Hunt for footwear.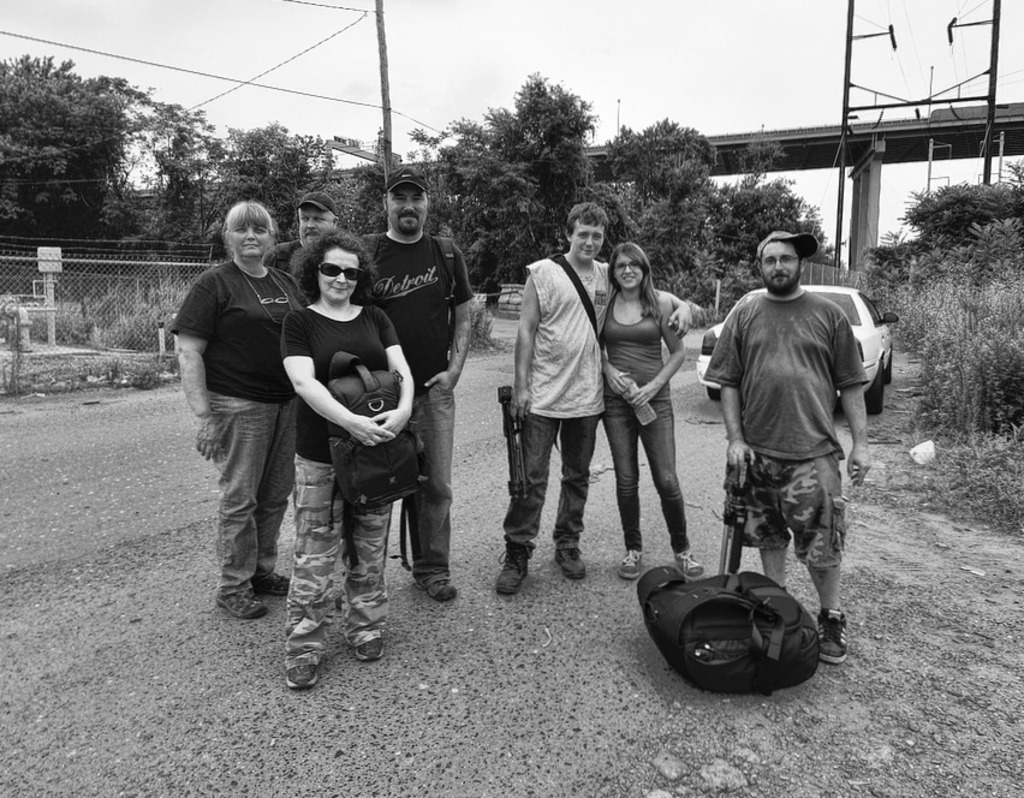
Hunted down at Rect(816, 612, 844, 659).
